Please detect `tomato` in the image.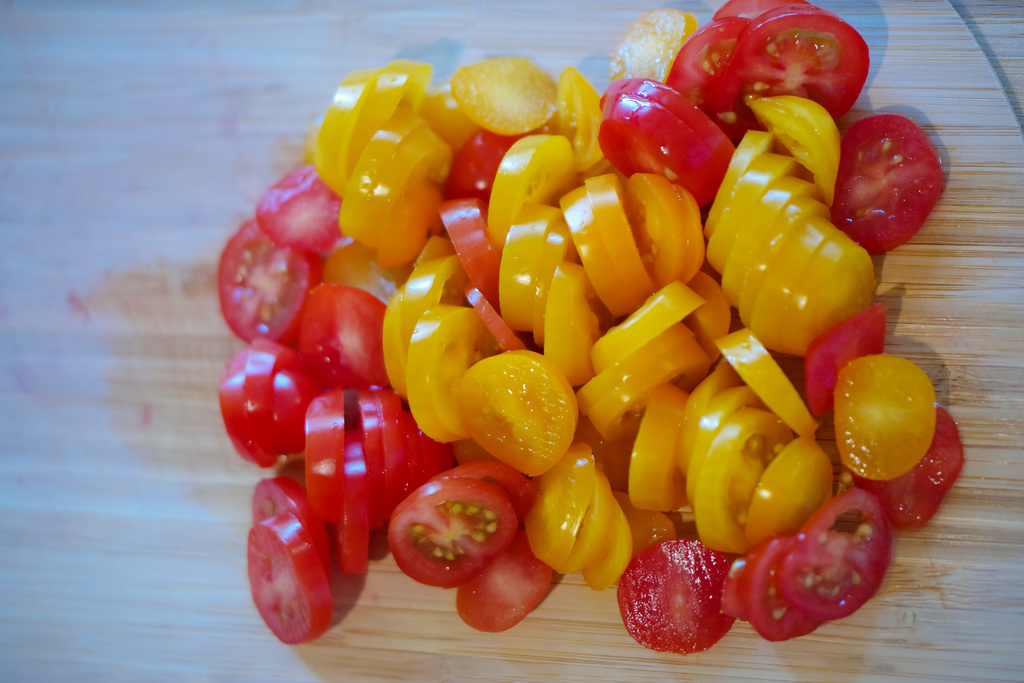
select_region(439, 201, 499, 306).
